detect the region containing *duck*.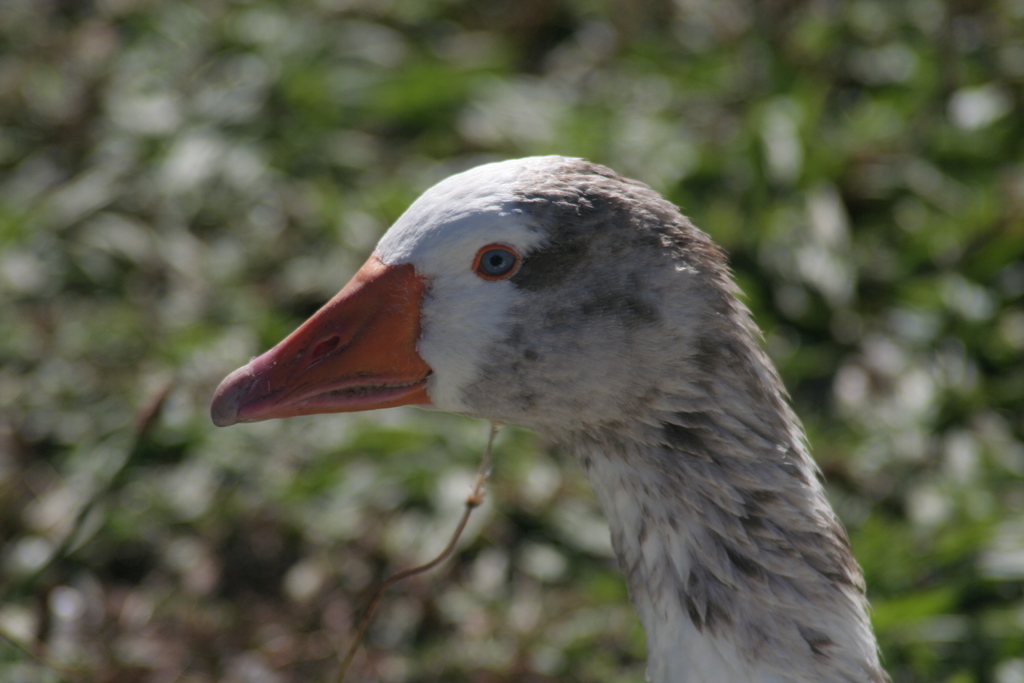
[212,162,920,682].
